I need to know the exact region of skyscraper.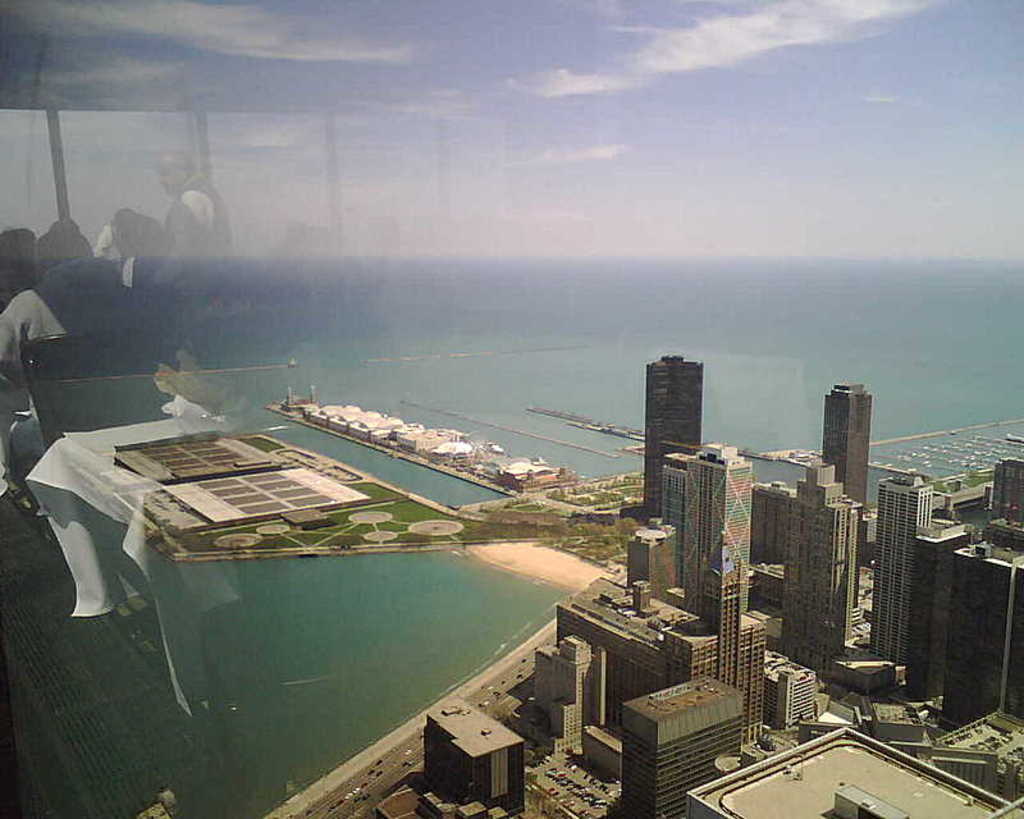
Region: bbox(522, 635, 609, 755).
